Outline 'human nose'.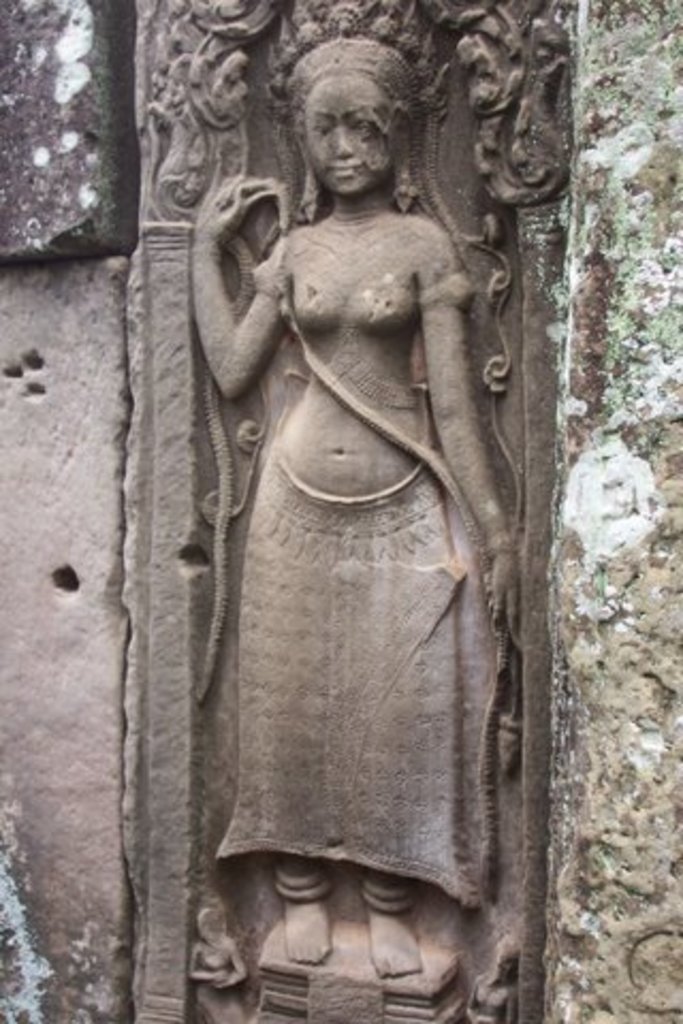
Outline: 329,122,359,160.
